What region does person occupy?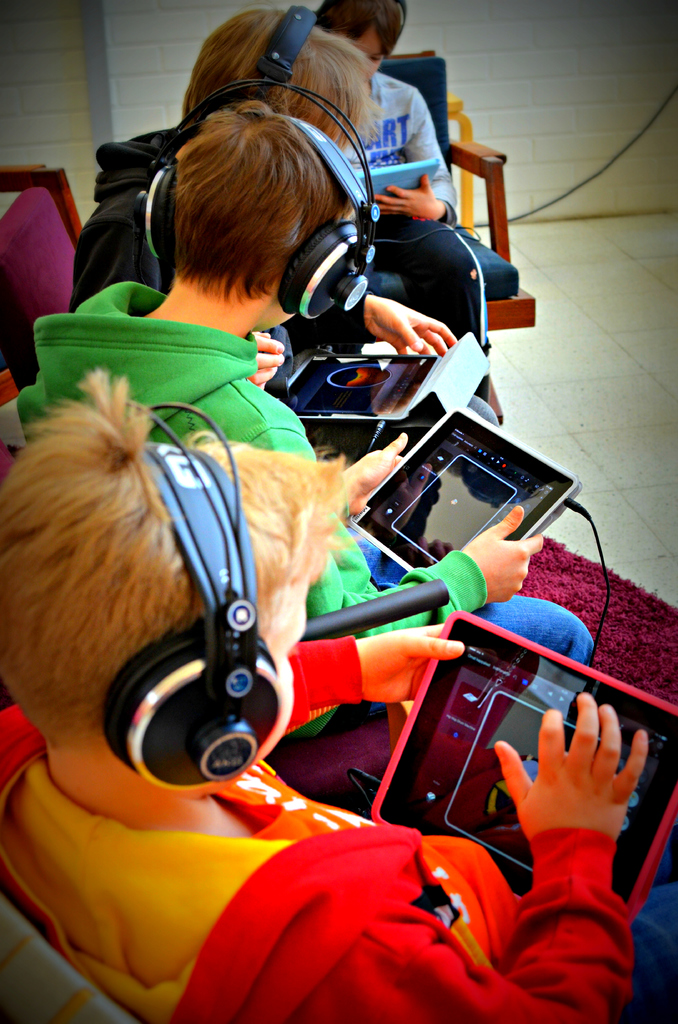
Rect(5, 101, 618, 738).
